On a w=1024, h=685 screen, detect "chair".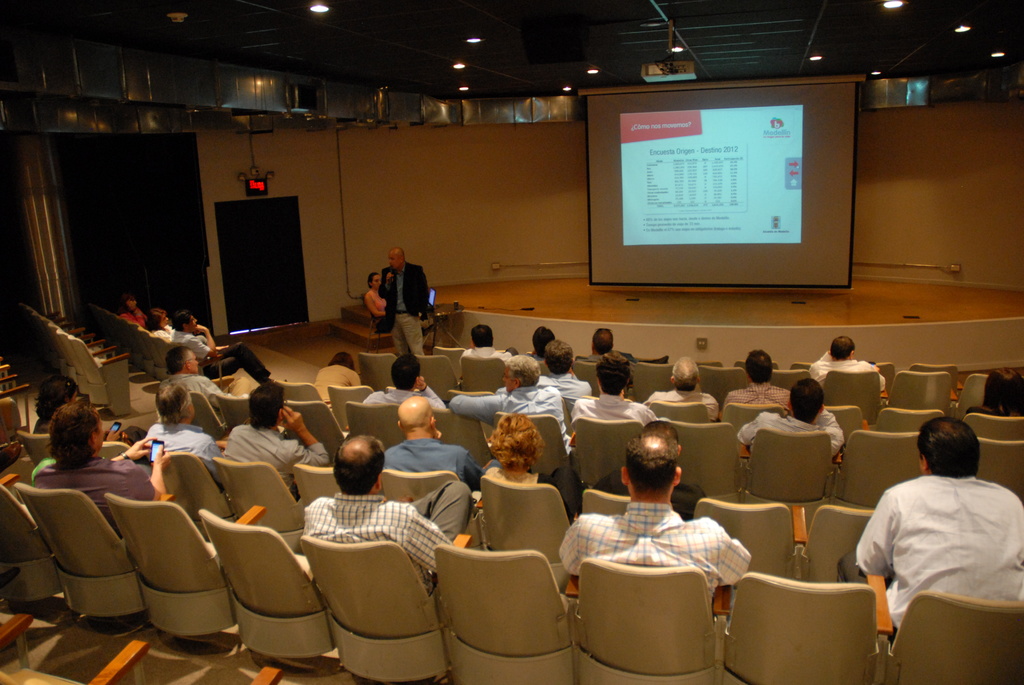
crop(99, 439, 129, 461).
